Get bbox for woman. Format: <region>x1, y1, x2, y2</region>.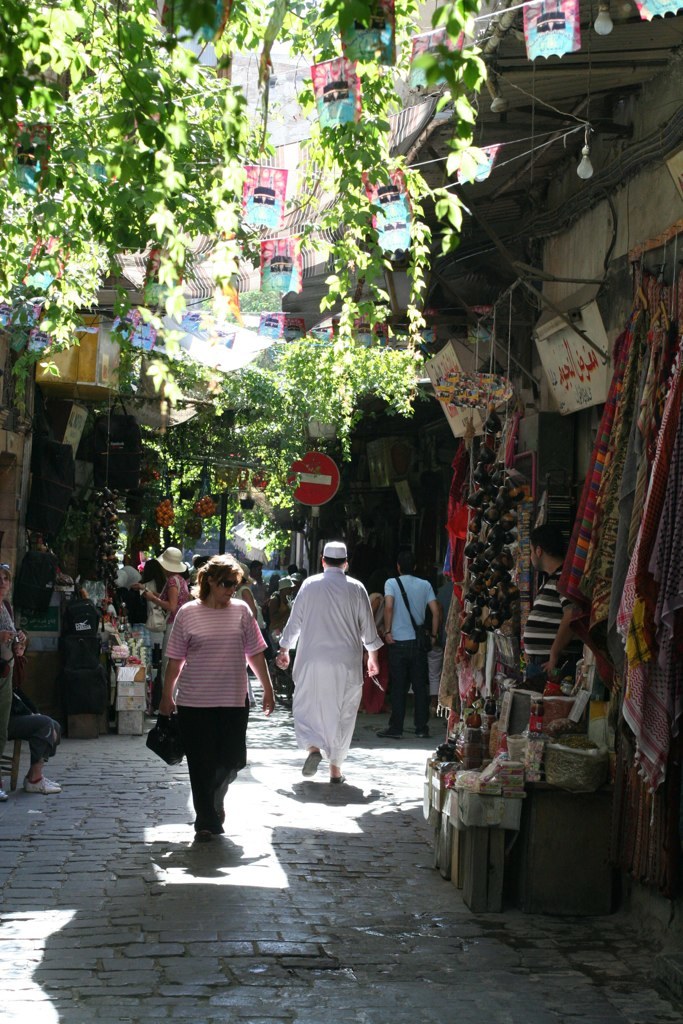
<region>152, 555, 273, 868</region>.
